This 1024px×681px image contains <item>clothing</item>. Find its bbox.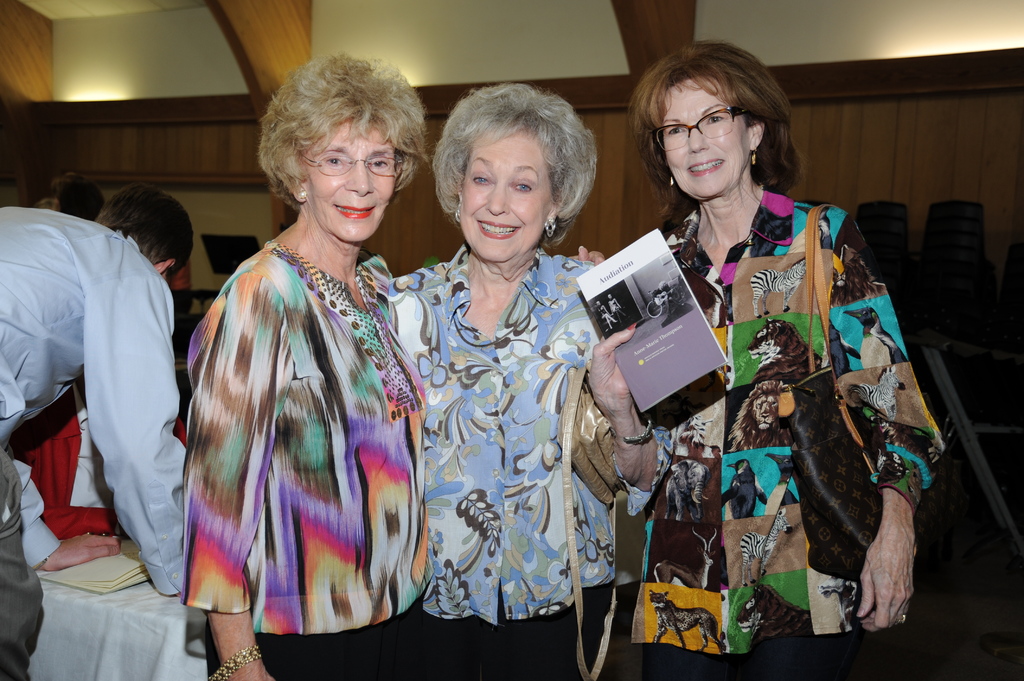
[left=0, top=208, right=185, bottom=680].
